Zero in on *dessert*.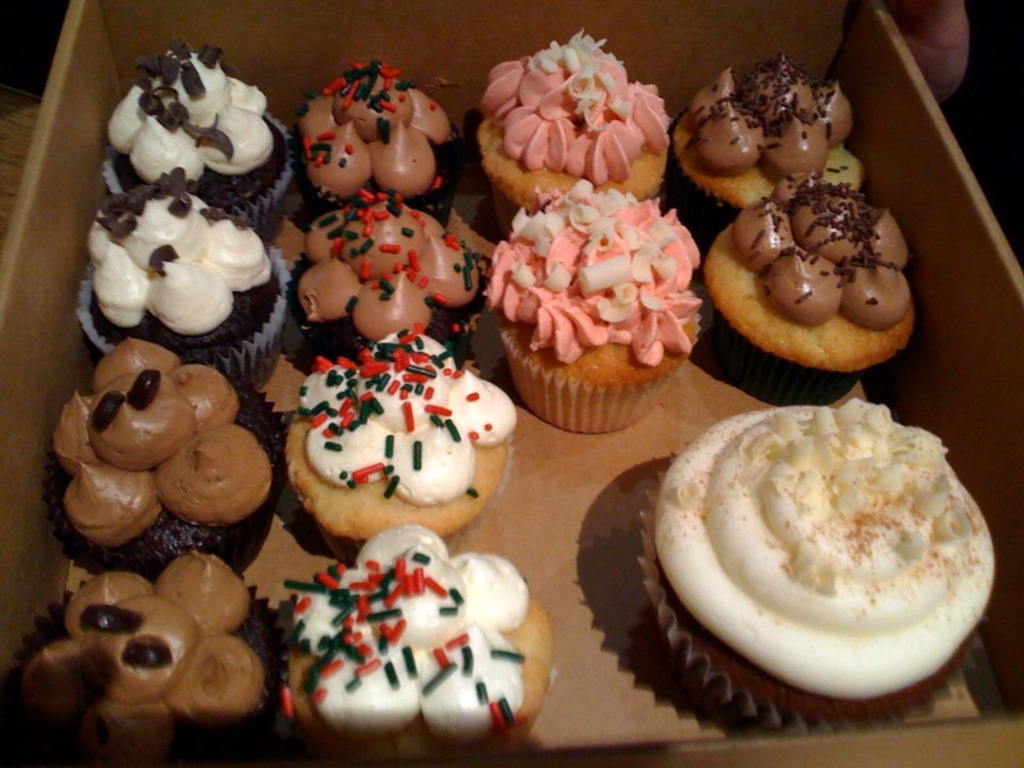
Zeroed in: 467:28:663:224.
